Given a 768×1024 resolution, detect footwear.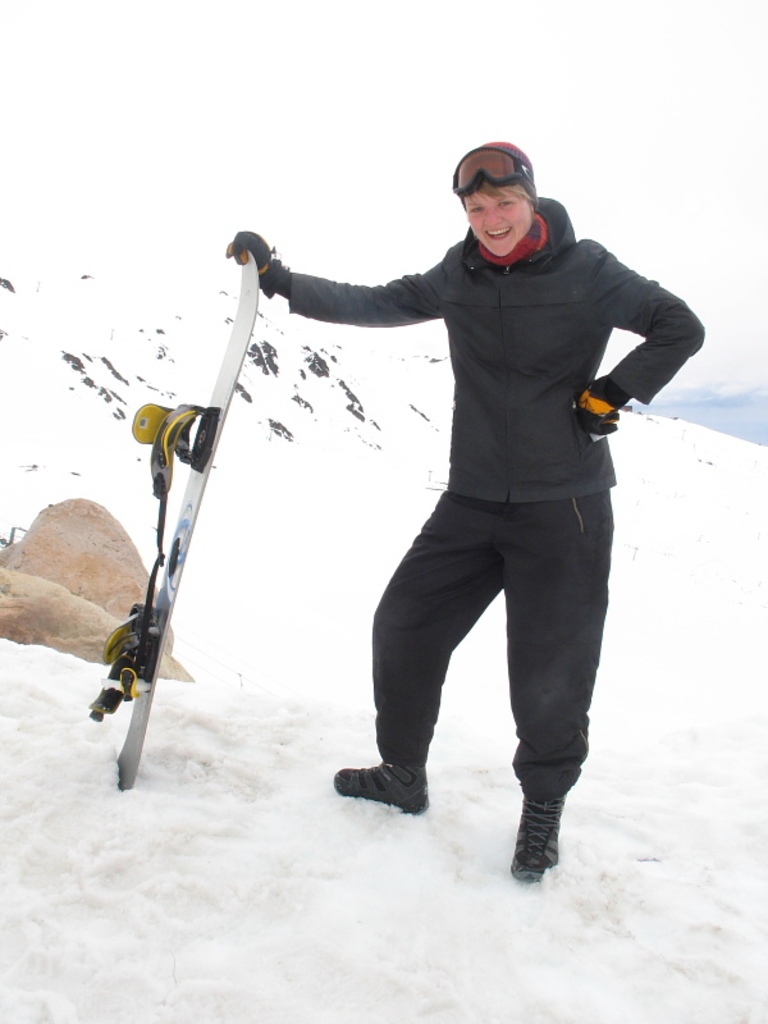
bbox(508, 795, 562, 883).
